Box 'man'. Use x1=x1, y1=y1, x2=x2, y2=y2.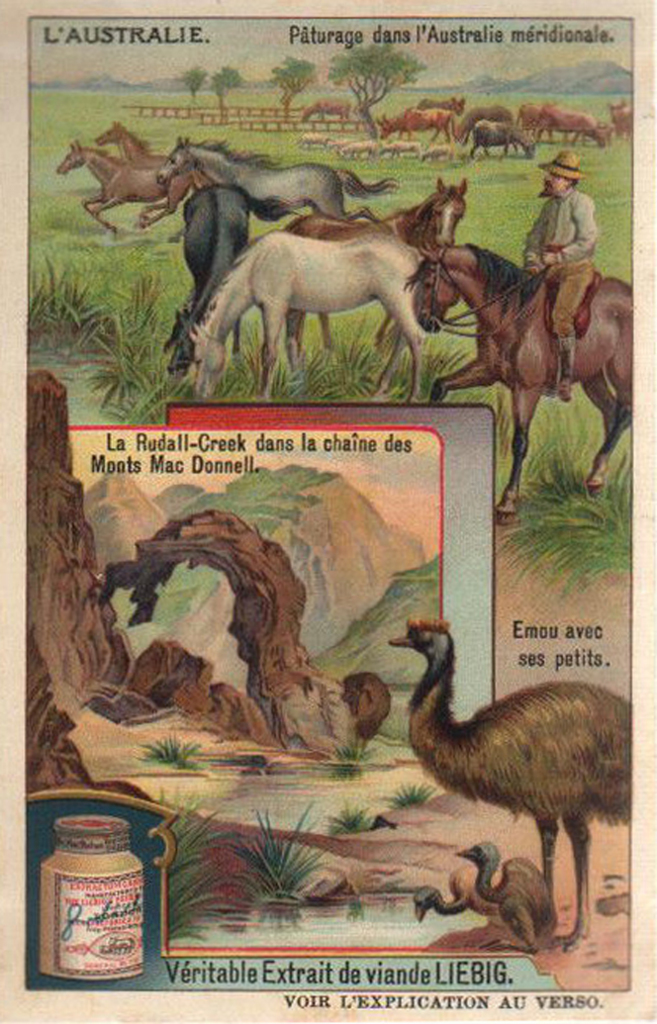
x1=514, y1=142, x2=603, y2=400.
